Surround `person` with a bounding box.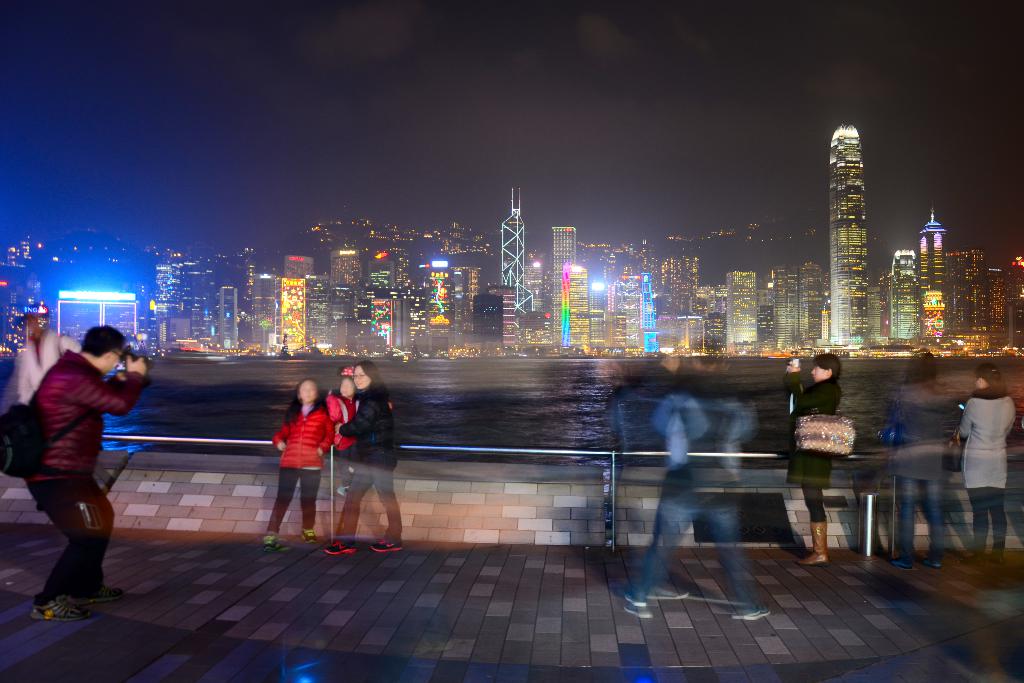
(x1=13, y1=313, x2=90, y2=413).
